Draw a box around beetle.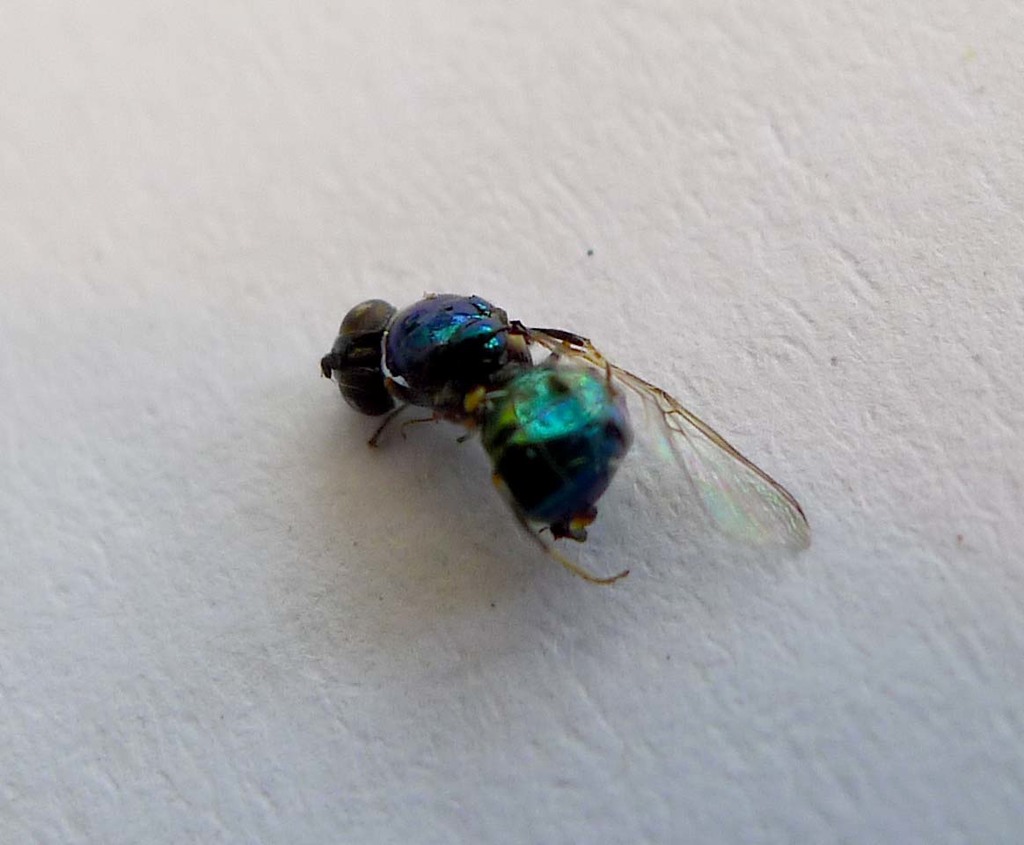
rect(325, 281, 800, 587).
